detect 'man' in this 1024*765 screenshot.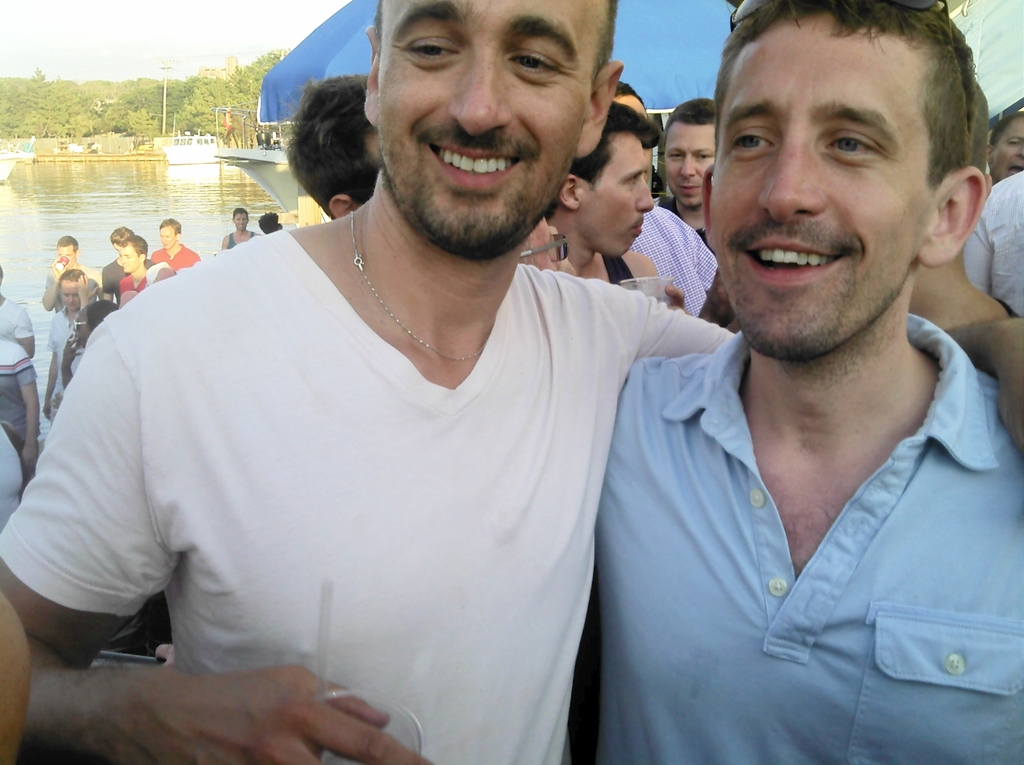
Detection: [651,94,717,243].
